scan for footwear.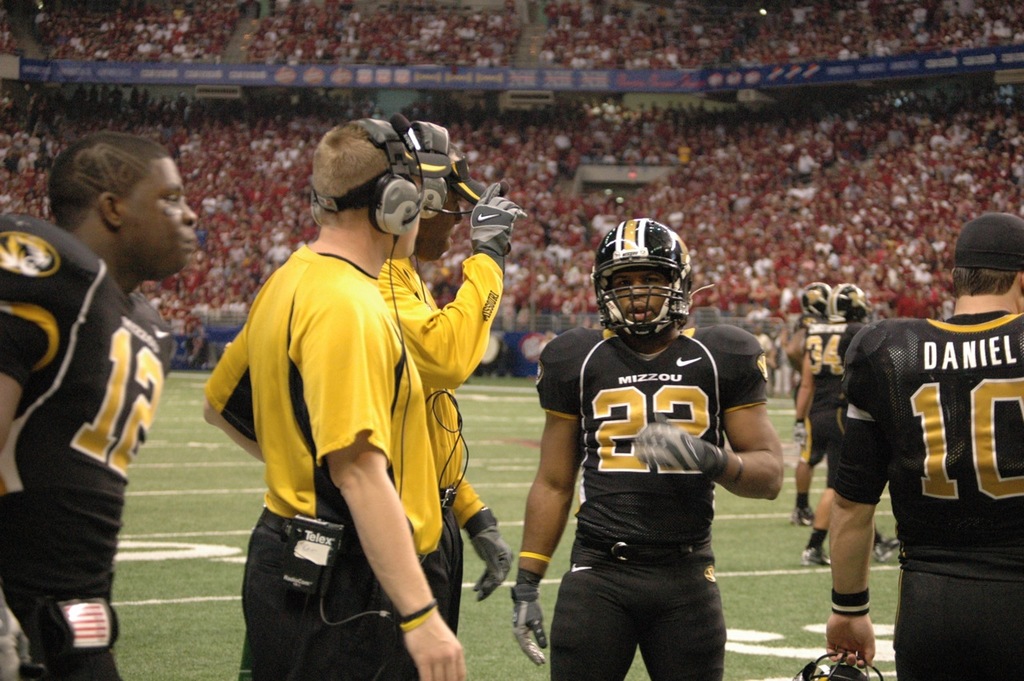
Scan result: rect(788, 508, 816, 526).
